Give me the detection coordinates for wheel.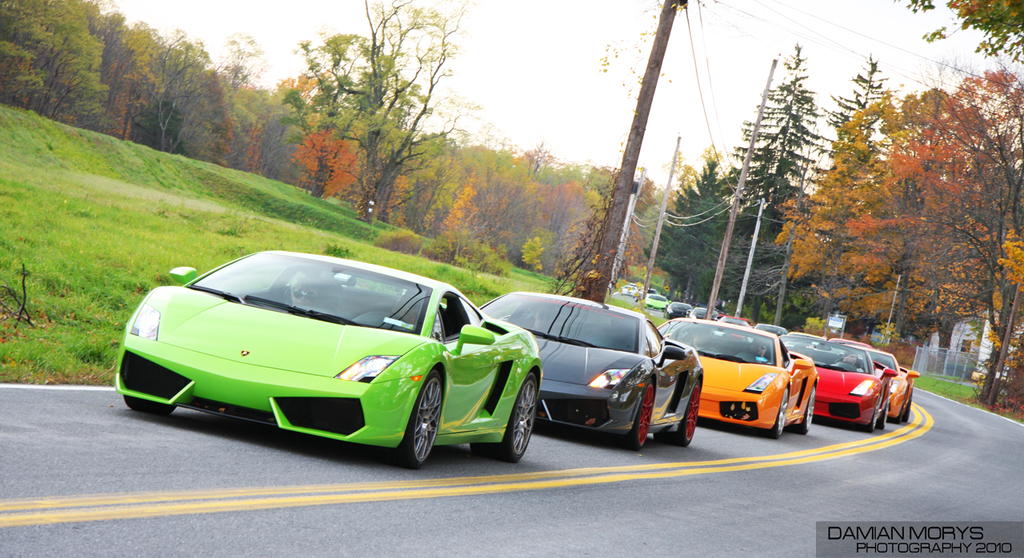
[left=391, top=370, right=444, bottom=464].
